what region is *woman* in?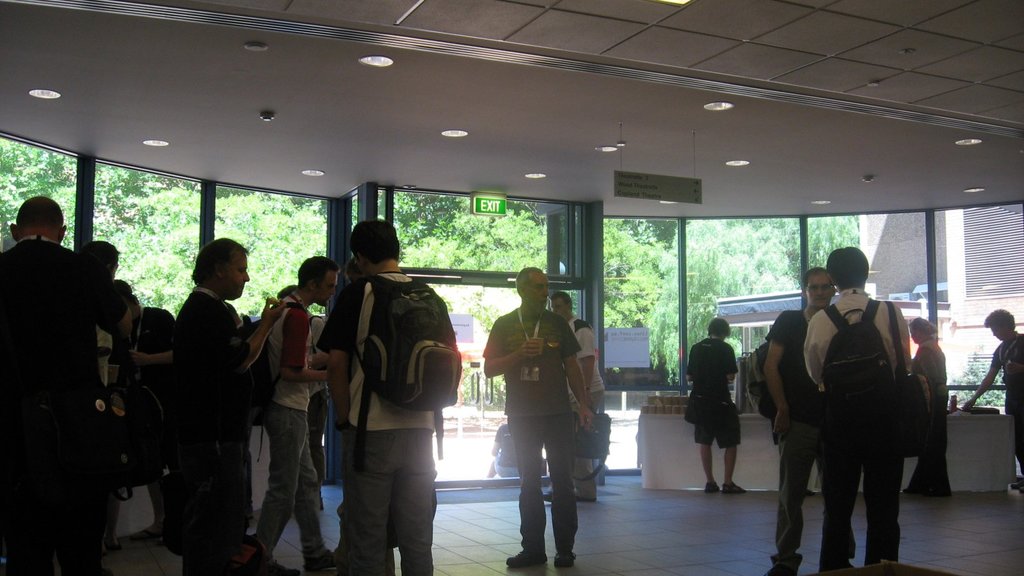
left=963, top=312, right=1023, bottom=490.
